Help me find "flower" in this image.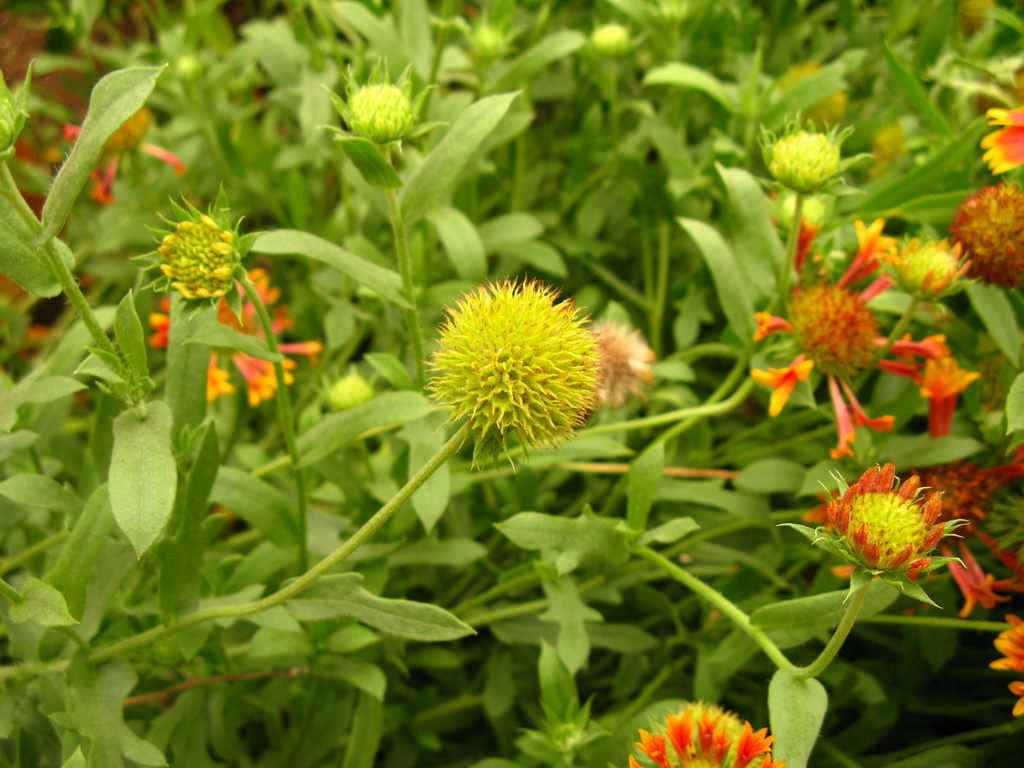
Found it: Rect(149, 202, 251, 301).
